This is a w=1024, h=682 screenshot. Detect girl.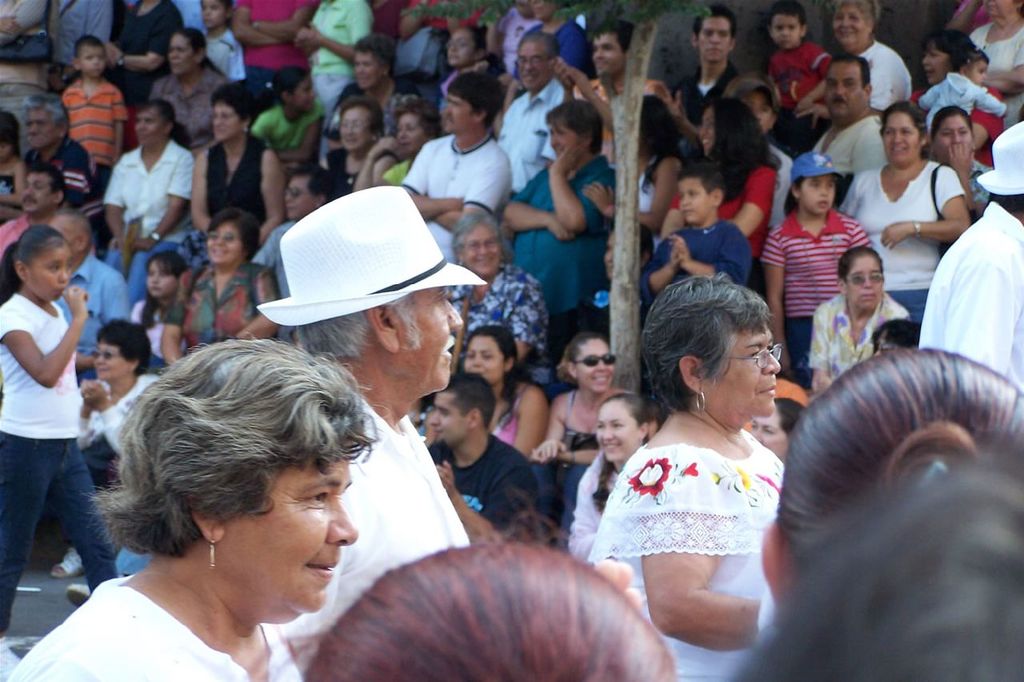
758,152,872,439.
